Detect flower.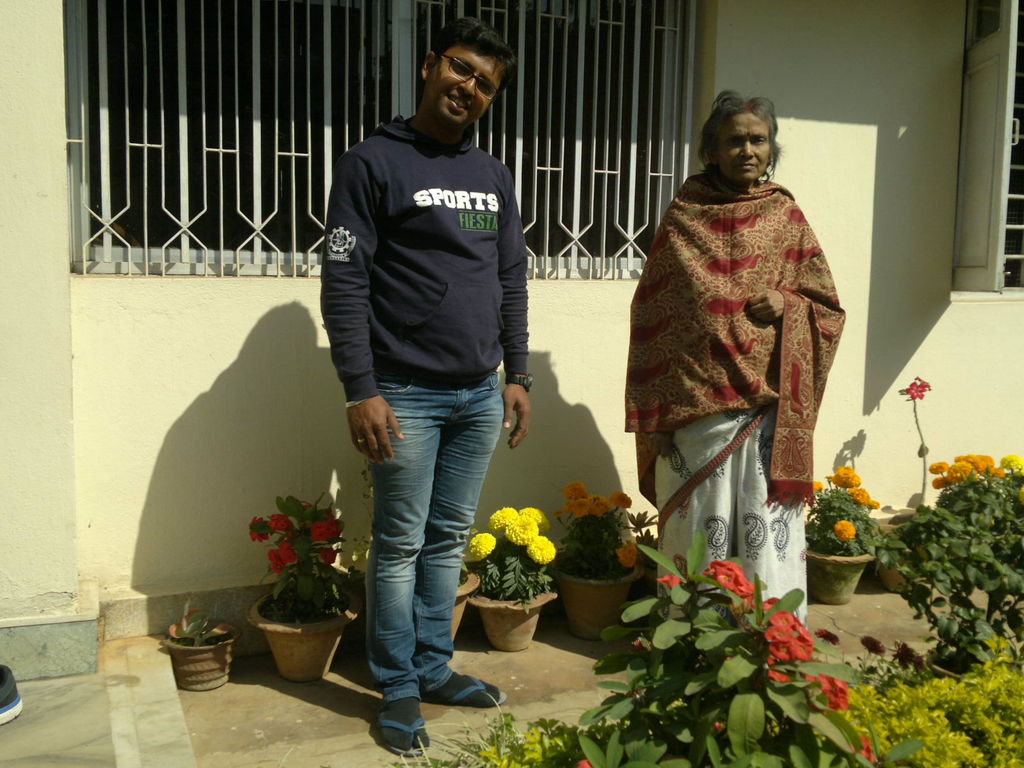
Detected at region(834, 522, 855, 543).
